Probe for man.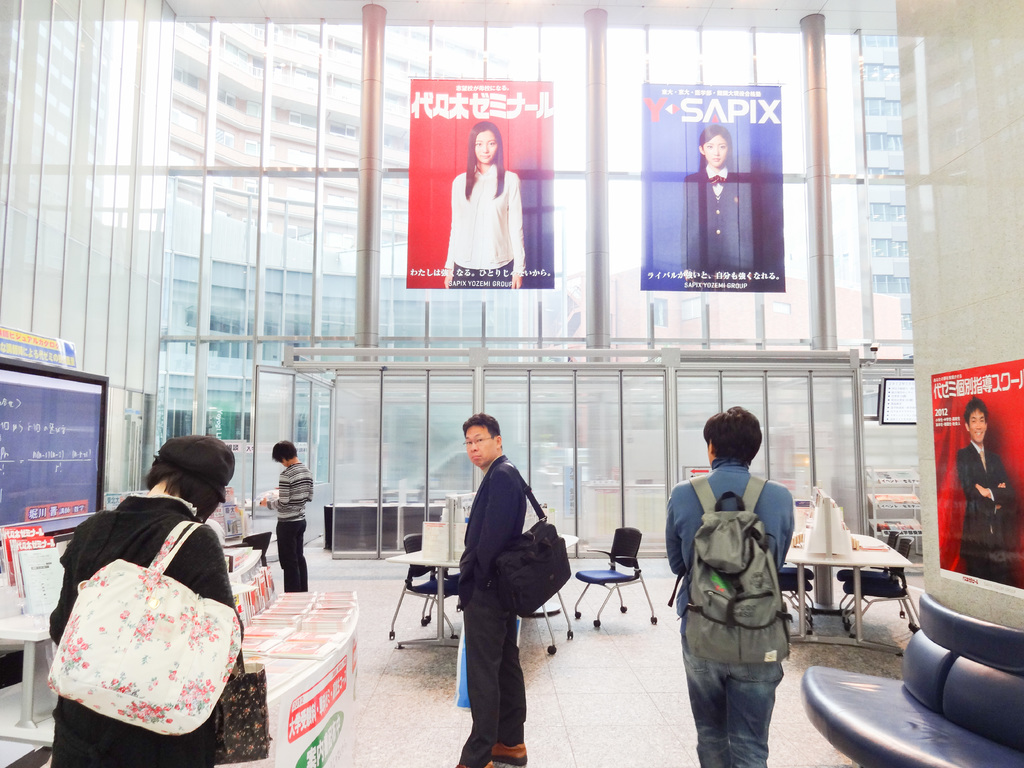
Probe result: <region>433, 410, 564, 752</region>.
